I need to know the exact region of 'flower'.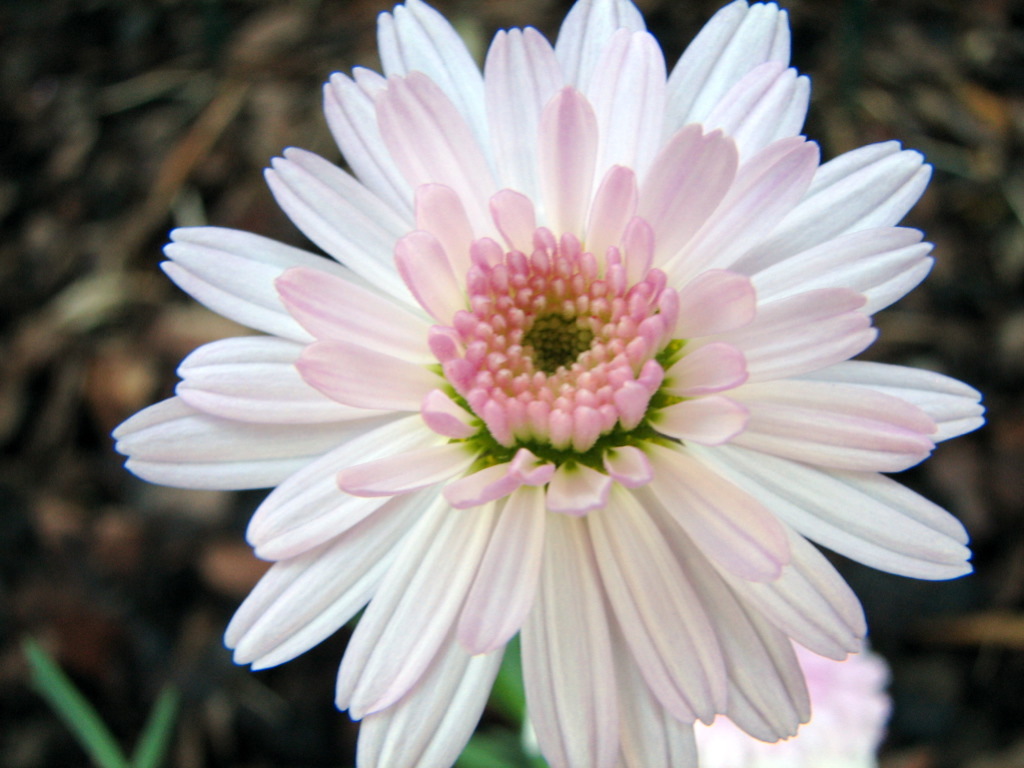
Region: box(107, 0, 990, 767).
